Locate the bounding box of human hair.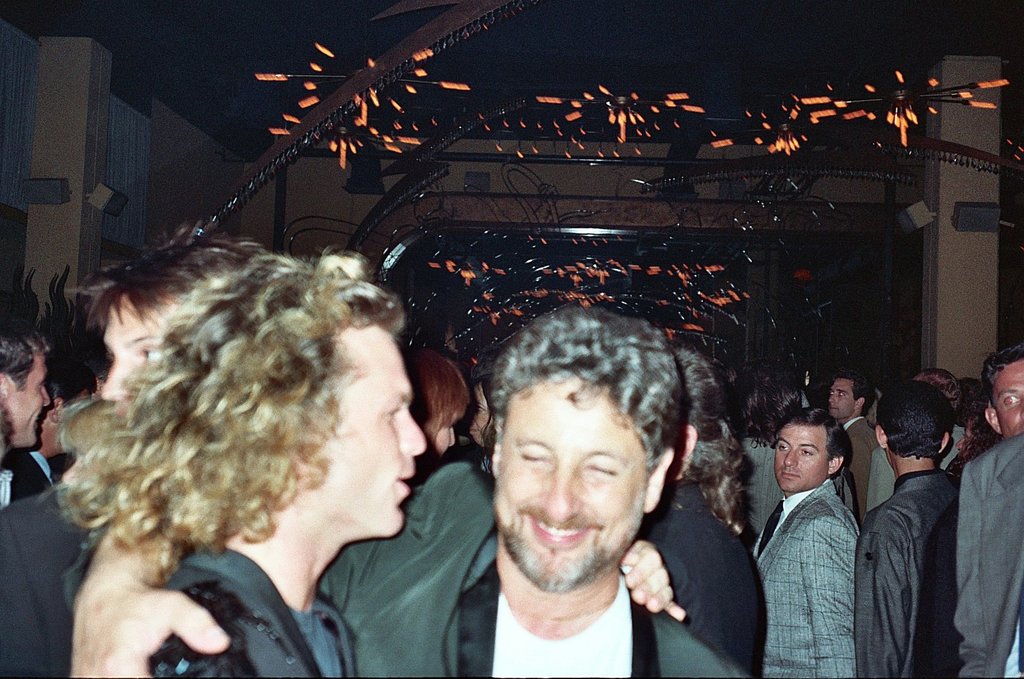
Bounding box: select_region(0, 321, 49, 395).
